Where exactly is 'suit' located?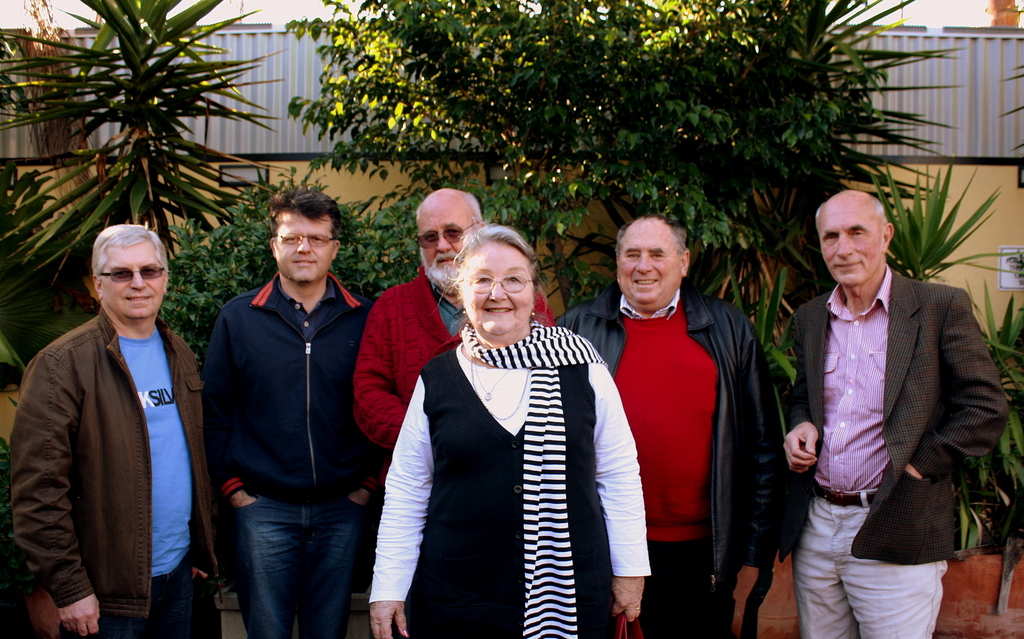
Its bounding box is bbox=[783, 270, 1007, 638].
